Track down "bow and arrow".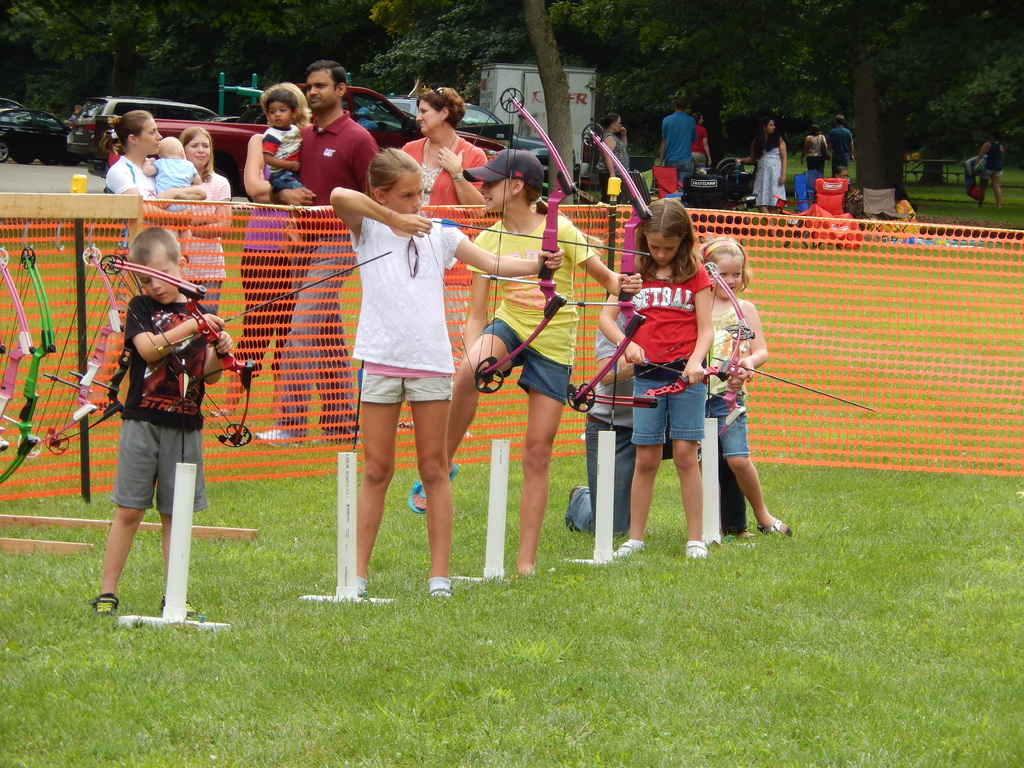
Tracked to 424/84/652/396.
